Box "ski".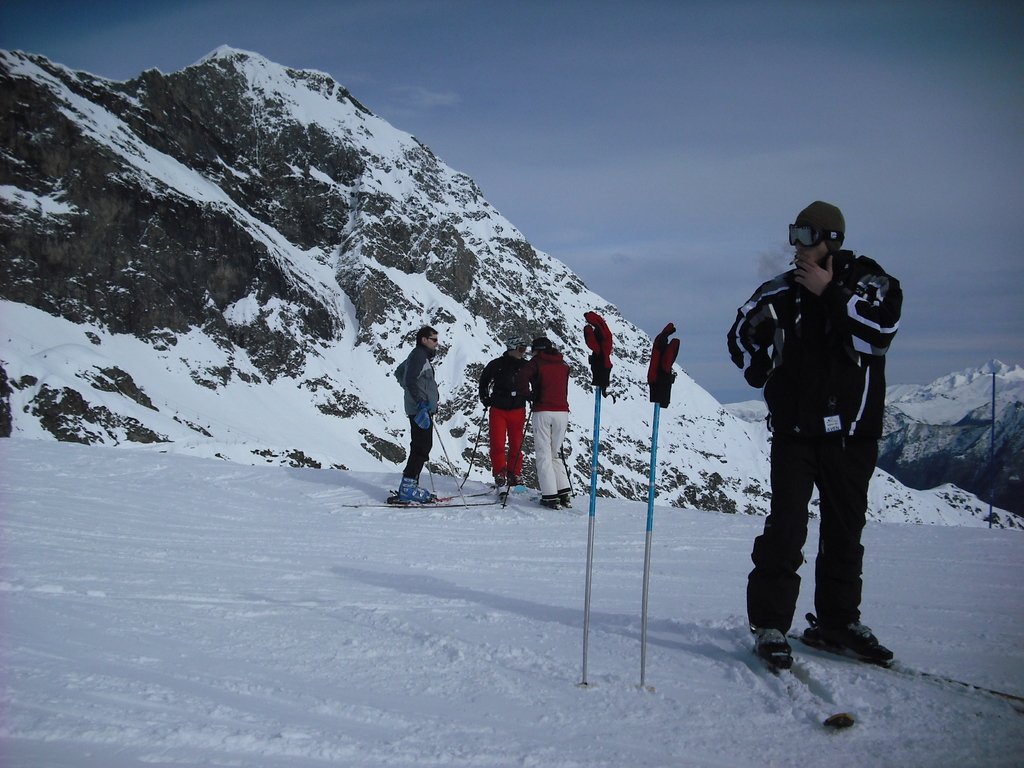
locate(397, 479, 500, 506).
